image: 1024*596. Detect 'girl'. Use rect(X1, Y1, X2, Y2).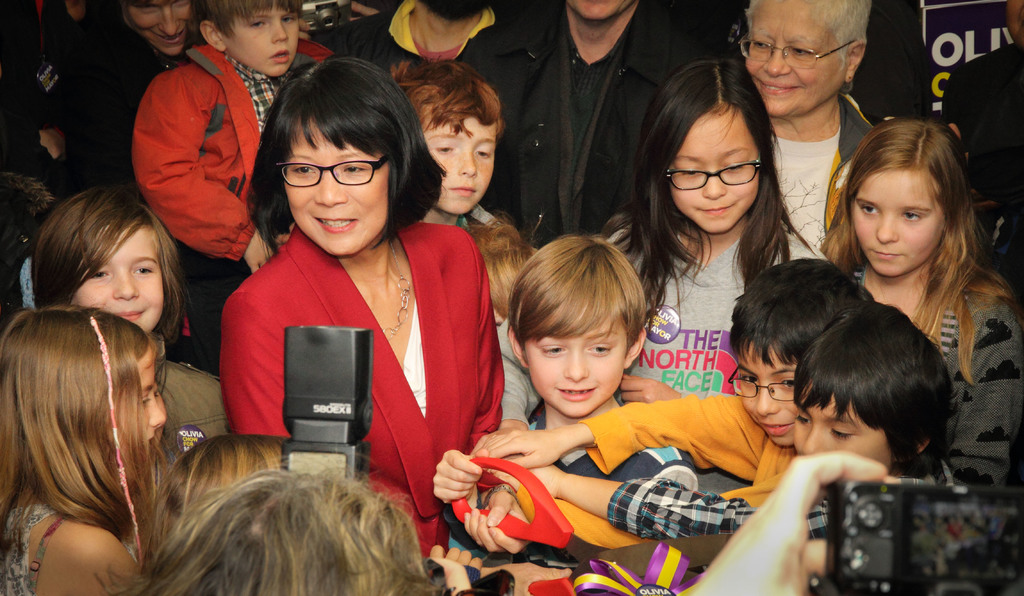
rect(788, 297, 968, 481).
